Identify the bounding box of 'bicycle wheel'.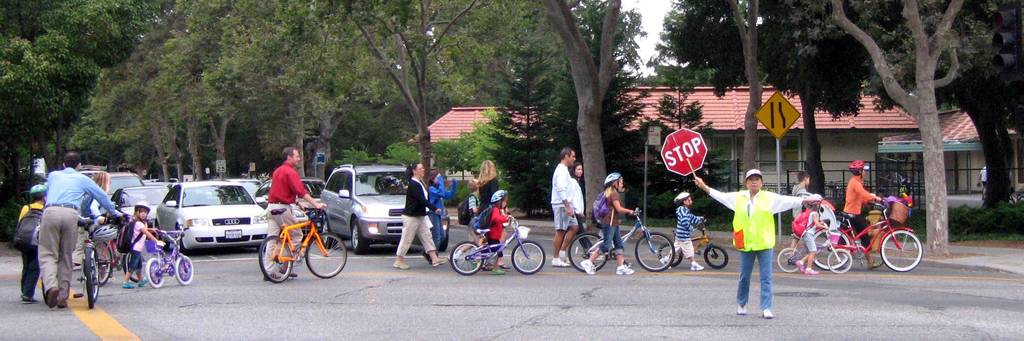
detection(84, 248, 95, 313).
